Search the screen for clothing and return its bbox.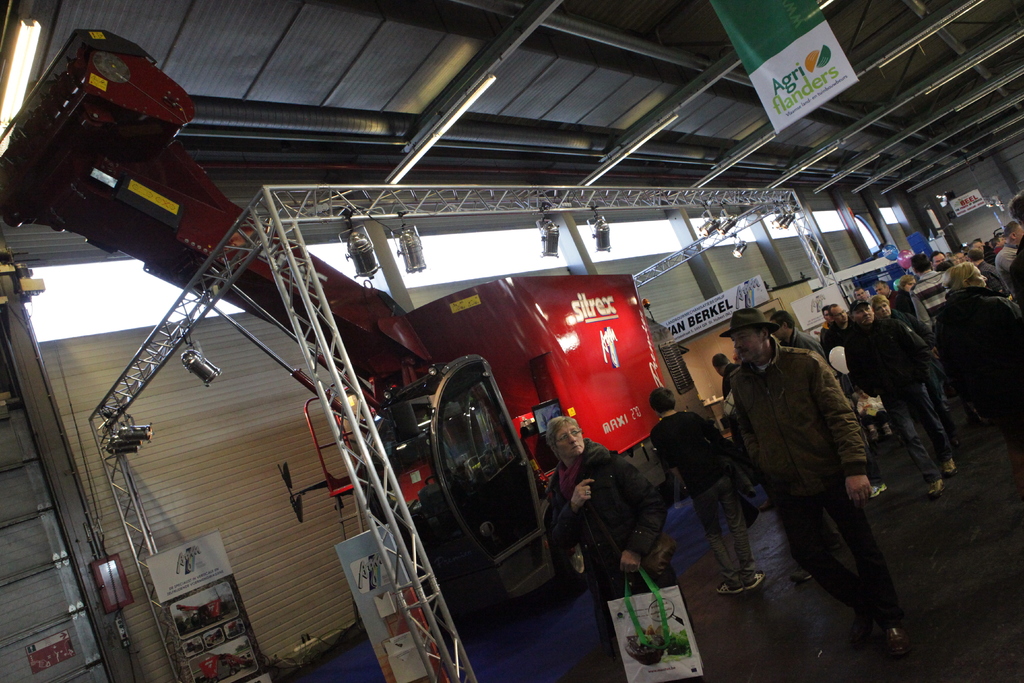
Found: bbox=[977, 261, 1004, 293].
